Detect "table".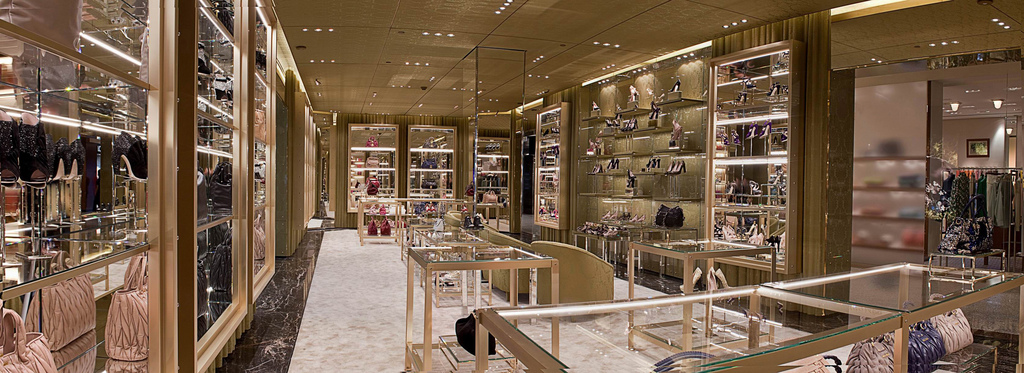
Detected at select_region(387, 211, 500, 315).
